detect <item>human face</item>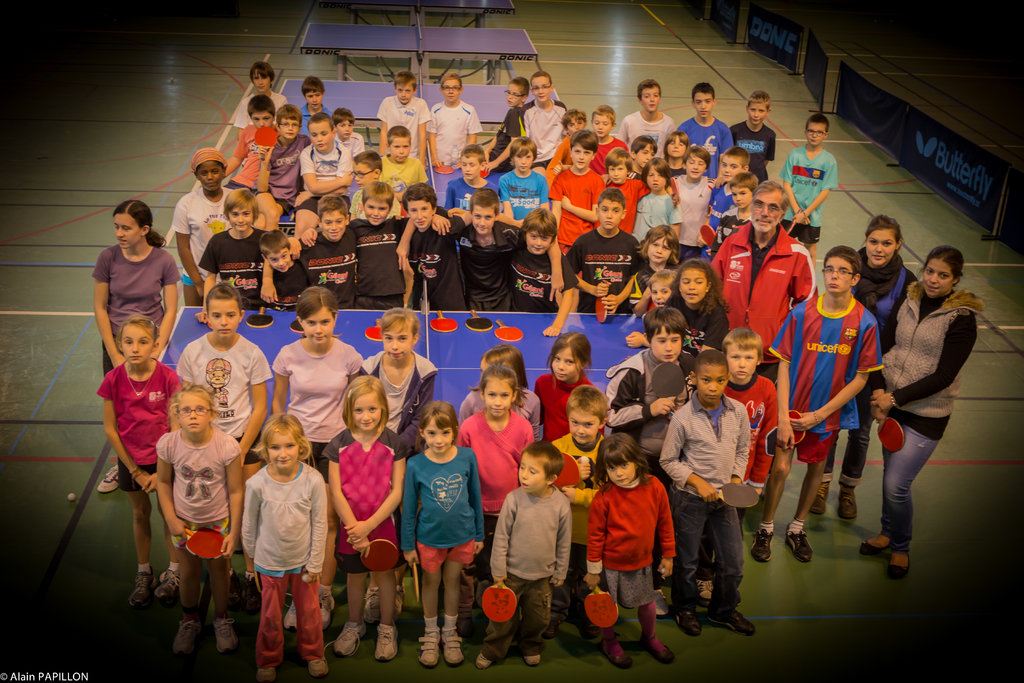
664 135 691 155
